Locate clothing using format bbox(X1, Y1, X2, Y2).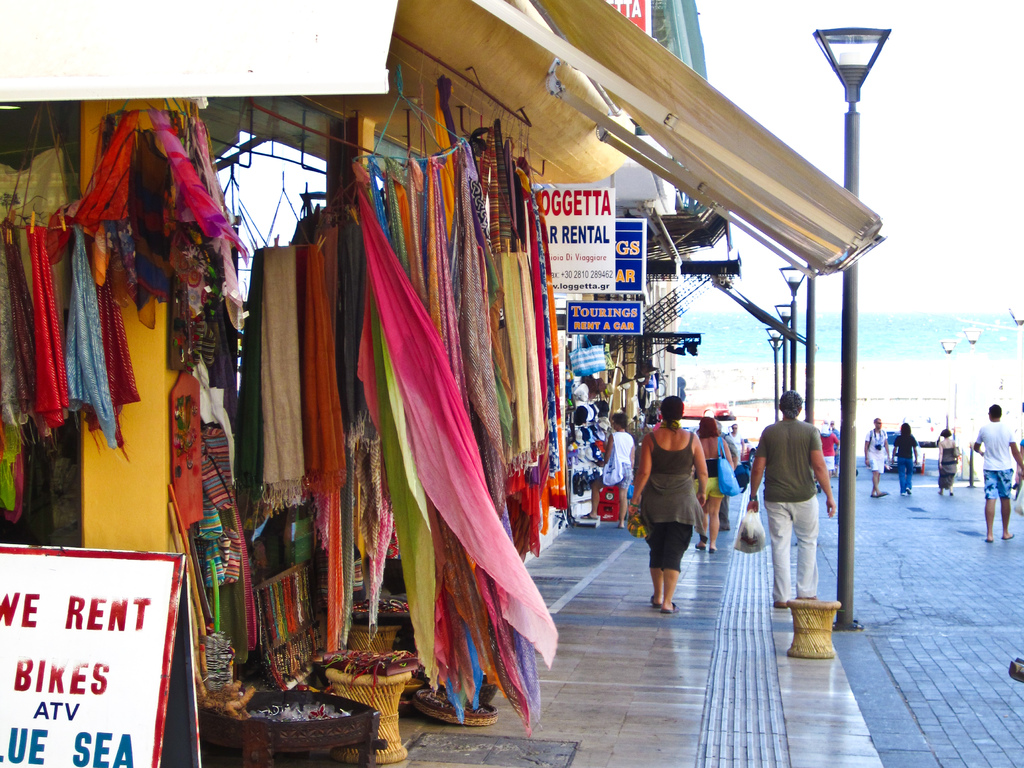
bbox(942, 440, 955, 499).
